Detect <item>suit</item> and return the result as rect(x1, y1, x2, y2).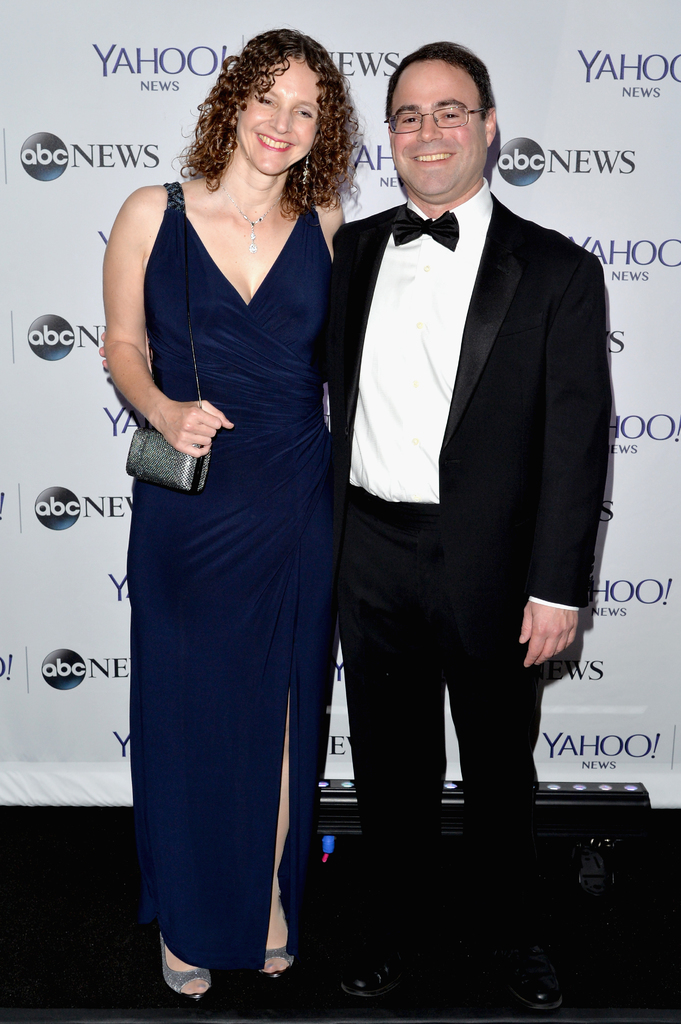
rect(323, 55, 609, 951).
